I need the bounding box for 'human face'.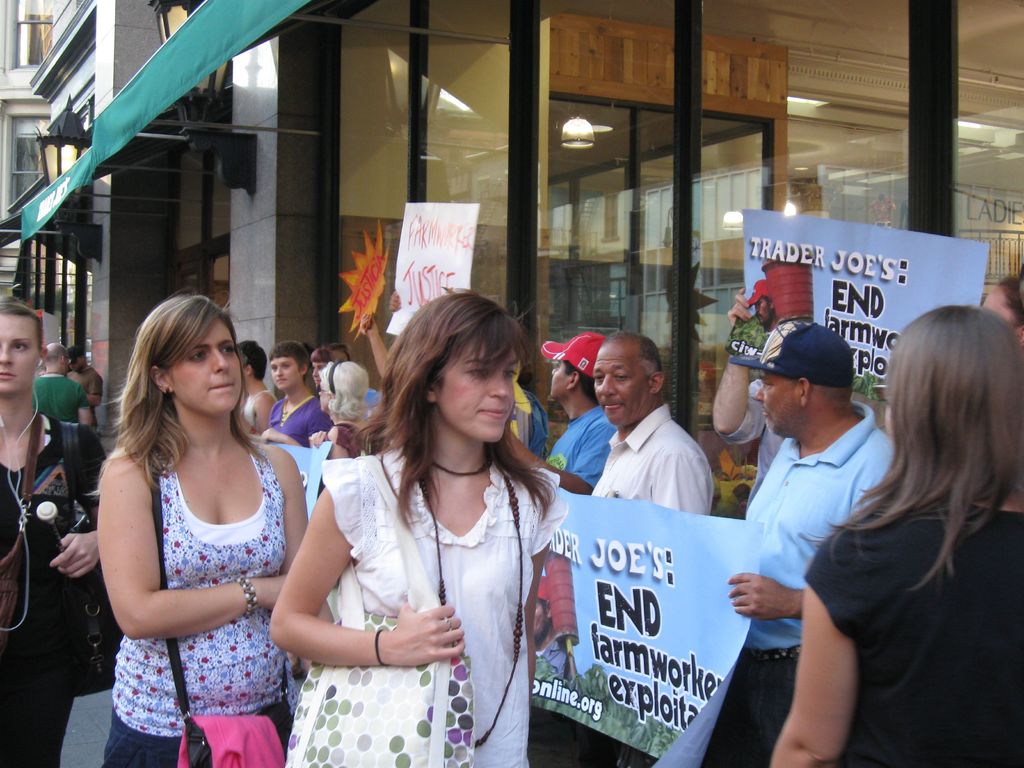
Here it is: 761 373 799 431.
